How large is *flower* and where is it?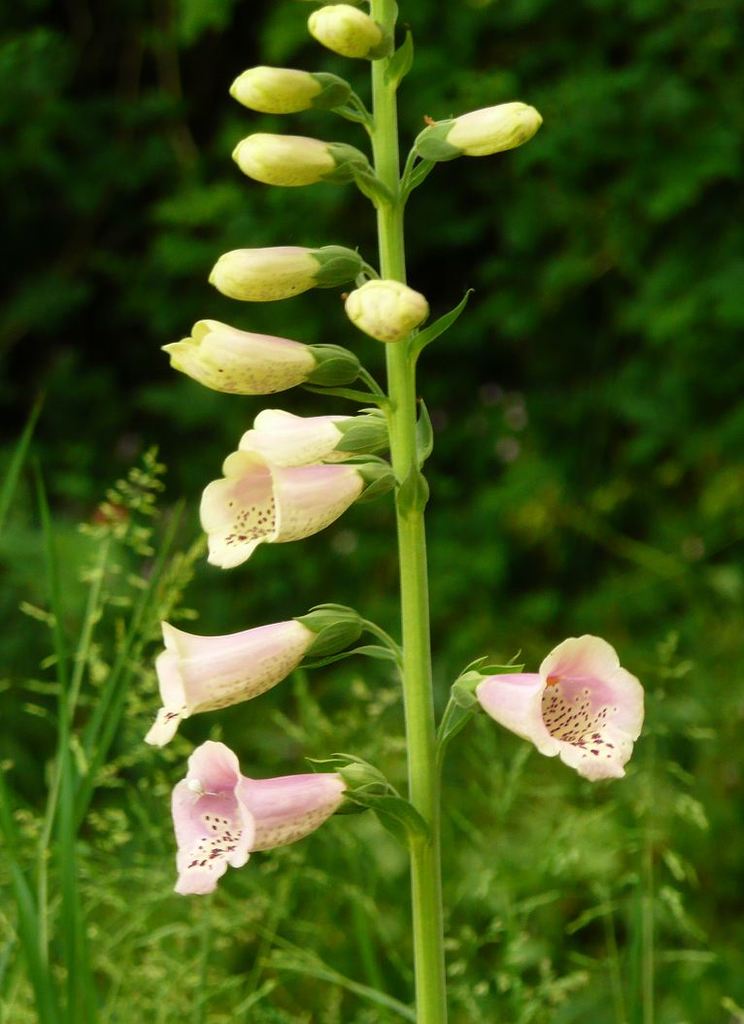
Bounding box: l=148, t=620, r=318, b=747.
